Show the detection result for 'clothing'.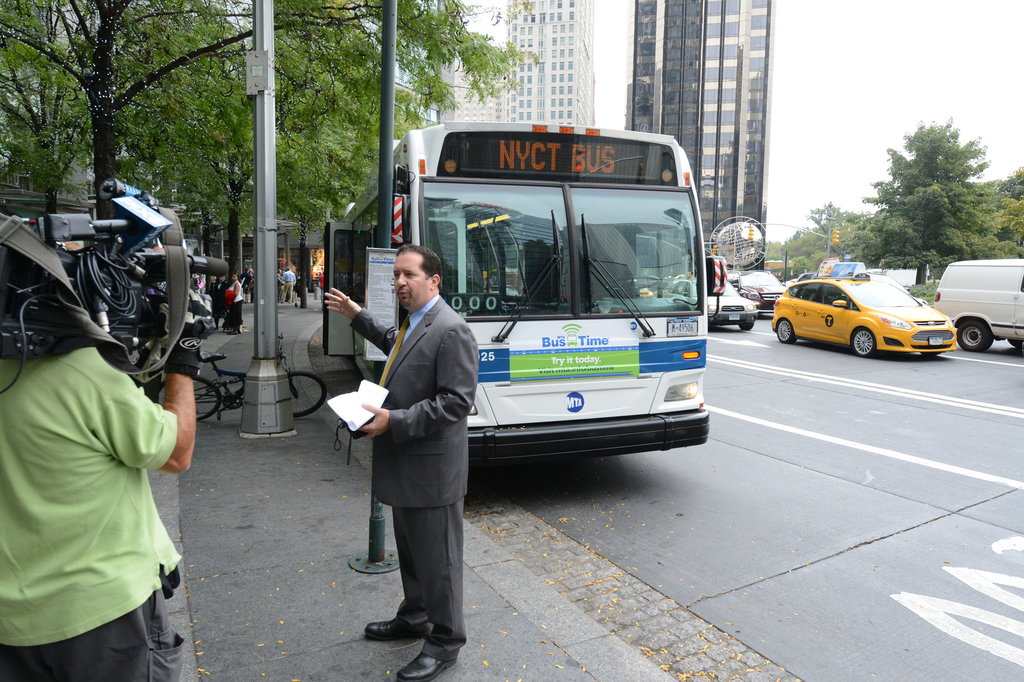
bbox=[7, 284, 196, 669].
